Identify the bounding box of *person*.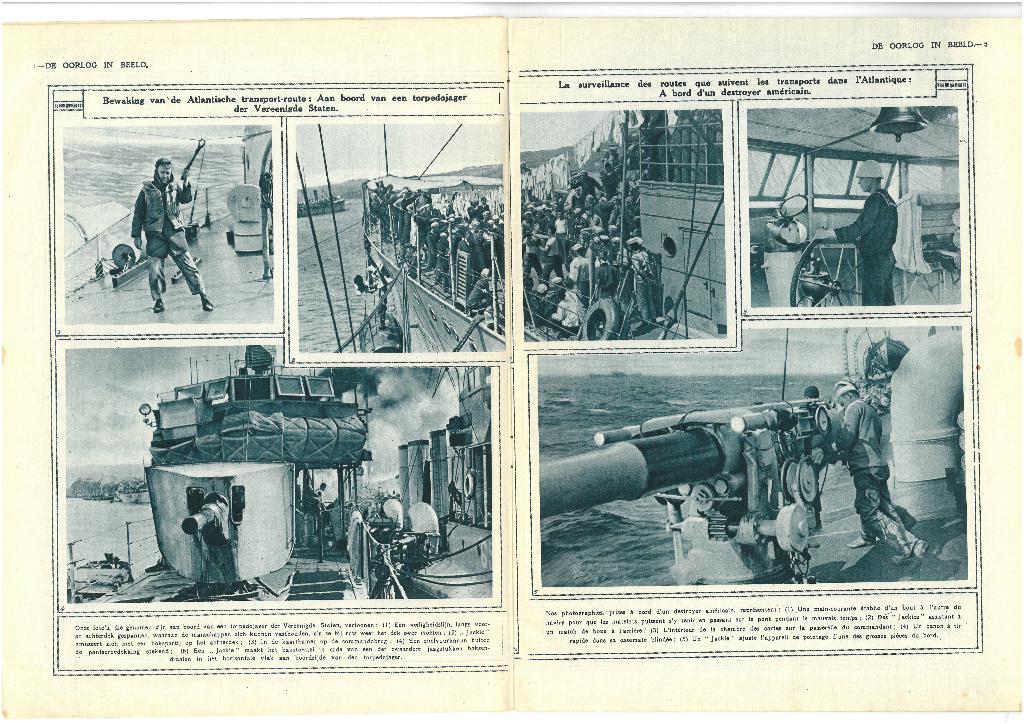
Rect(839, 384, 920, 579).
